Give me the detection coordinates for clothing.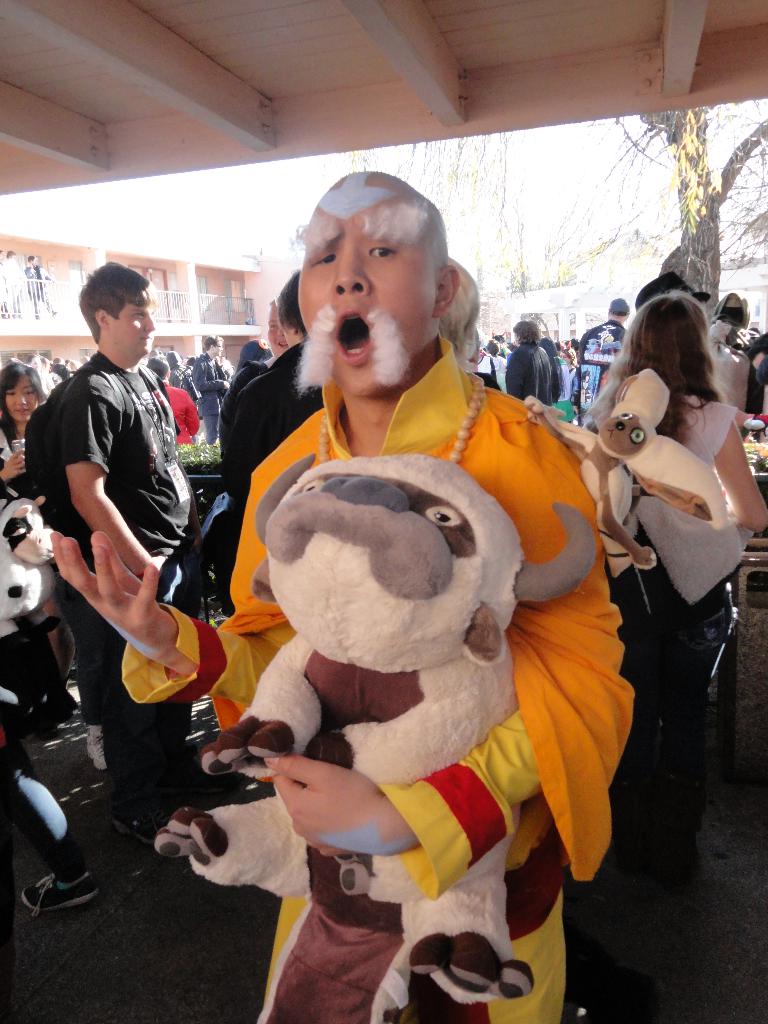
(157, 378, 202, 452).
